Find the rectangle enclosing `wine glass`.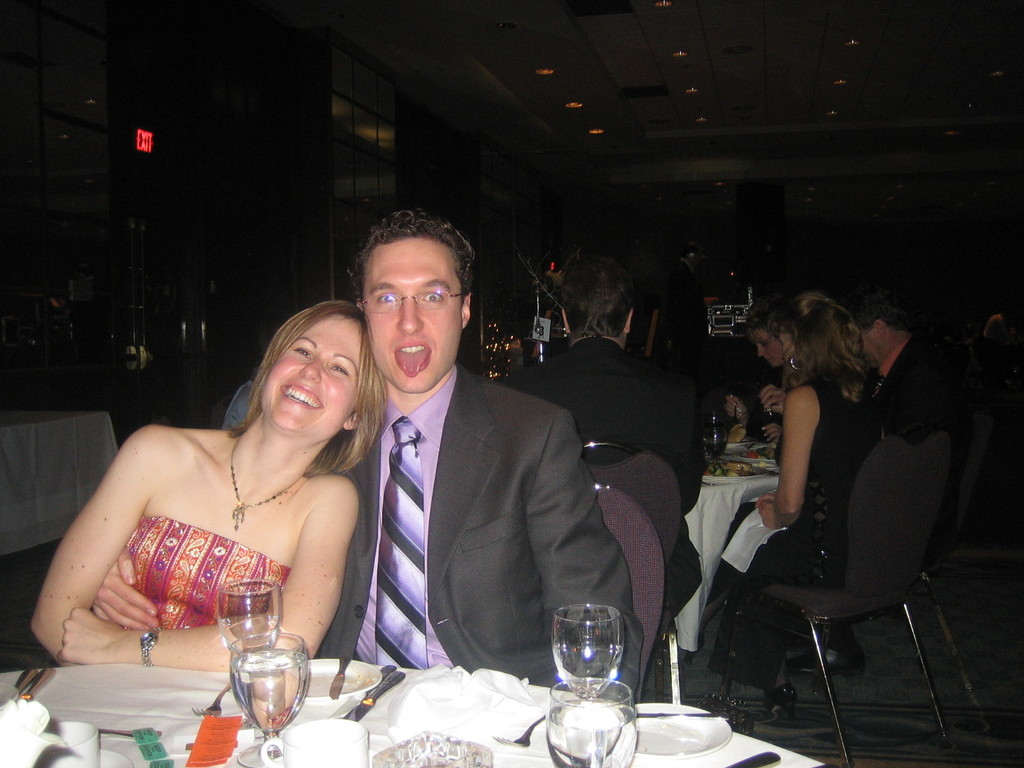
bbox=[228, 628, 309, 767].
